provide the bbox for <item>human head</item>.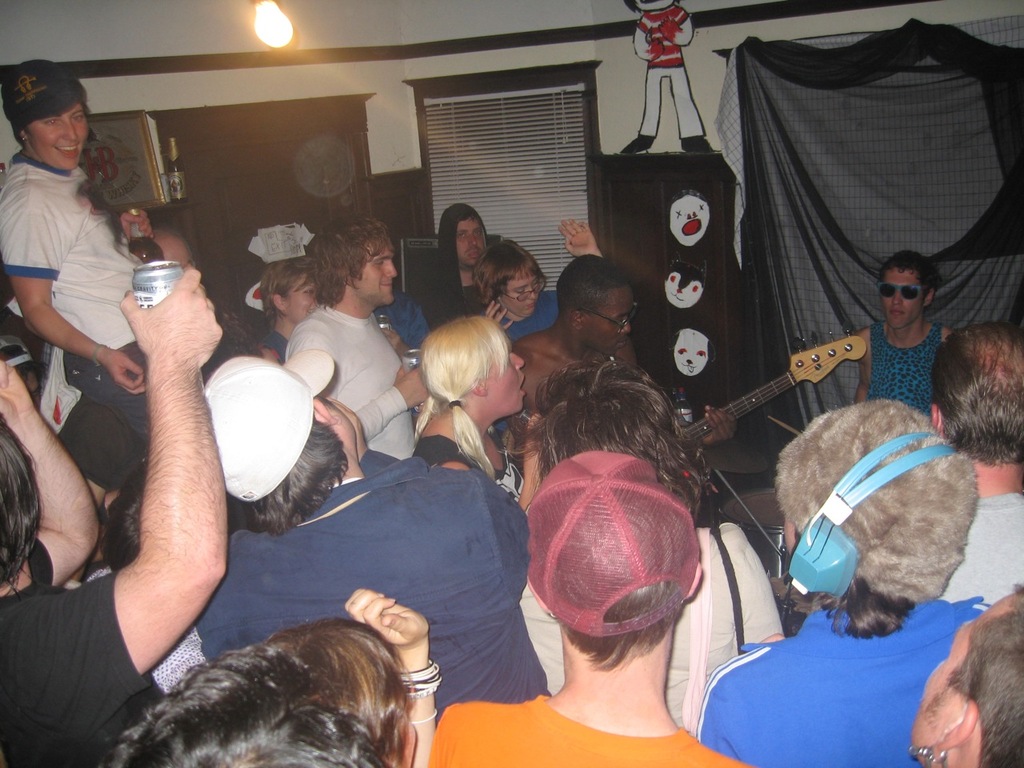
(x1=475, y1=238, x2=545, y2=319).
